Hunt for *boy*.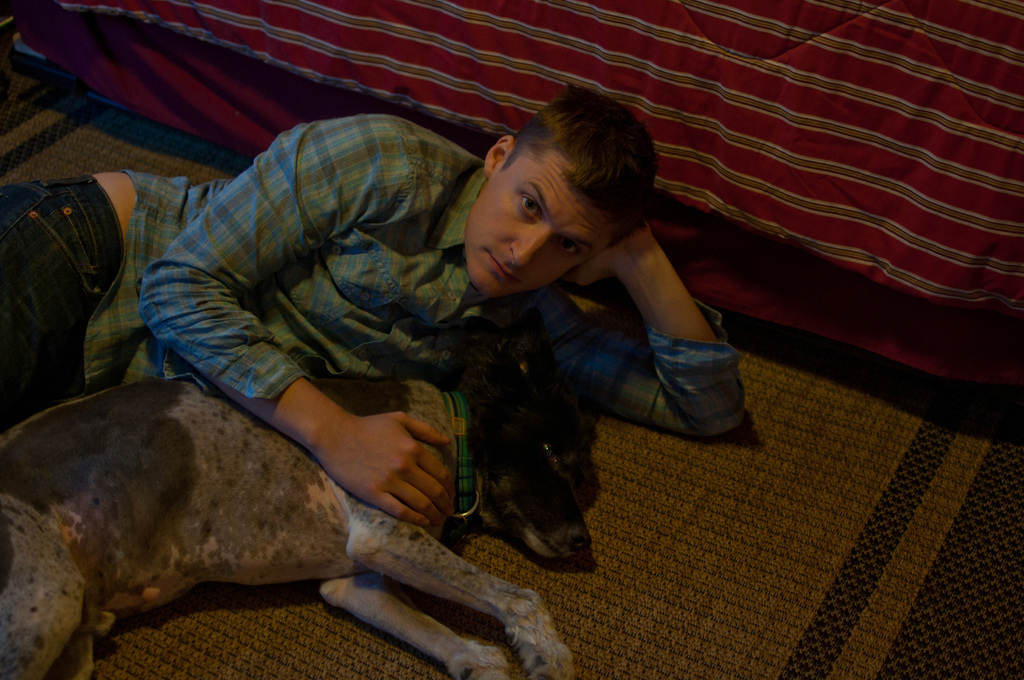
Hunted down at <bbox>0, 87, 751, 531</bbox>.
